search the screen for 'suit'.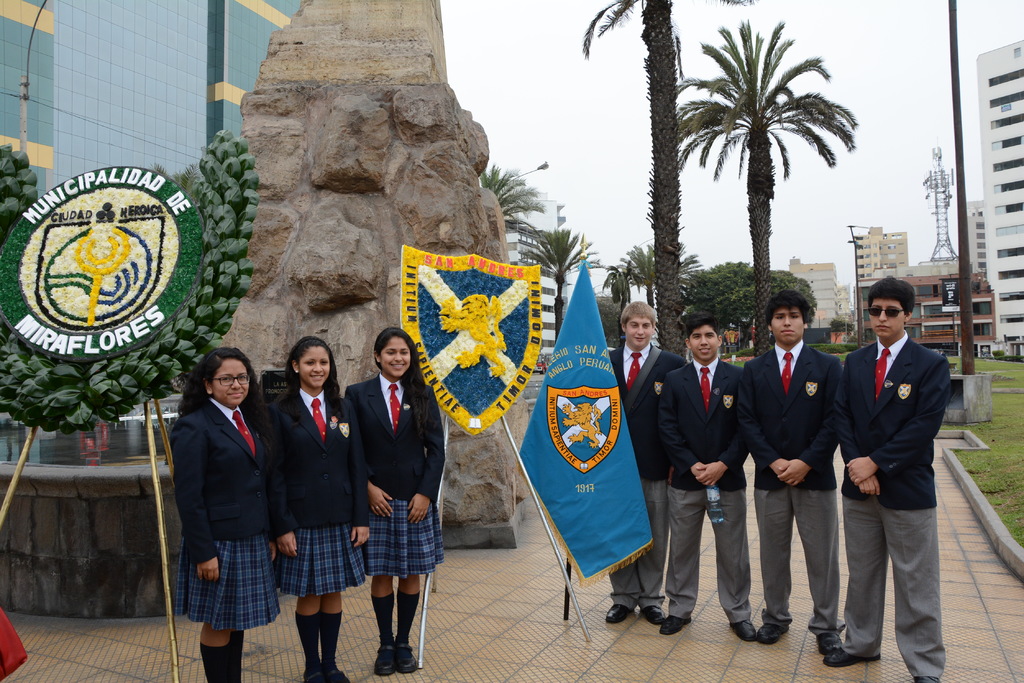
Found at [828,295,966,660].
